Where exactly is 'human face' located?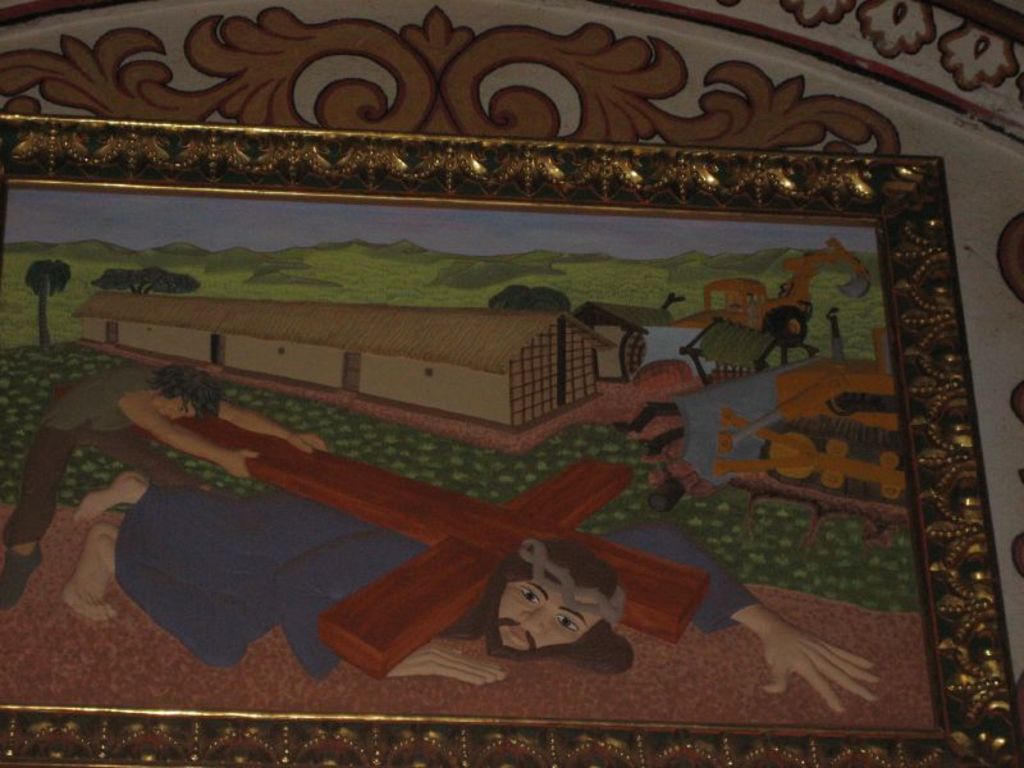
Its bounding box is l=150, t=387, r=198, b=424.
